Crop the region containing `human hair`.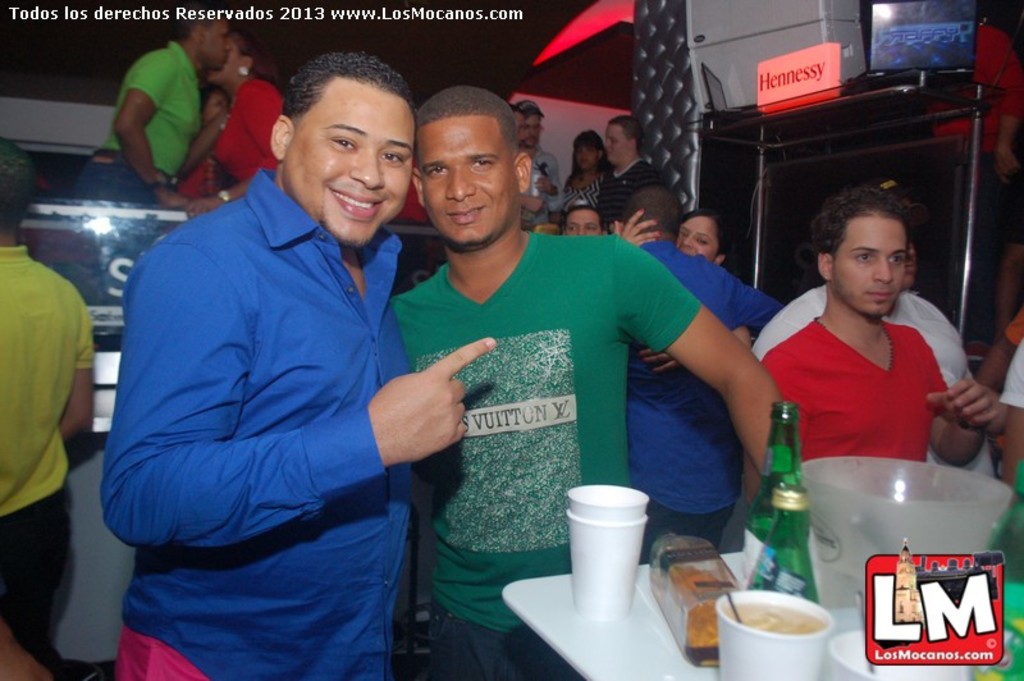
Crop region: locate(413, 83, 520, 146).
